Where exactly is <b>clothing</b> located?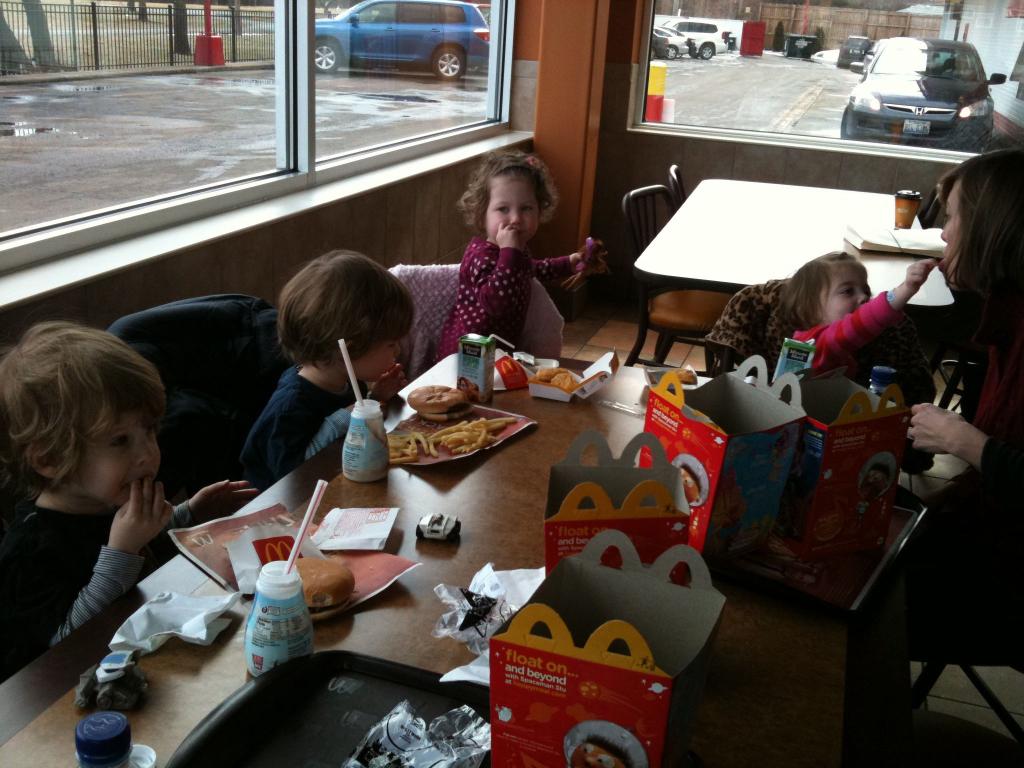
Its bounding box is bbox(424, 209, 580, 349).
